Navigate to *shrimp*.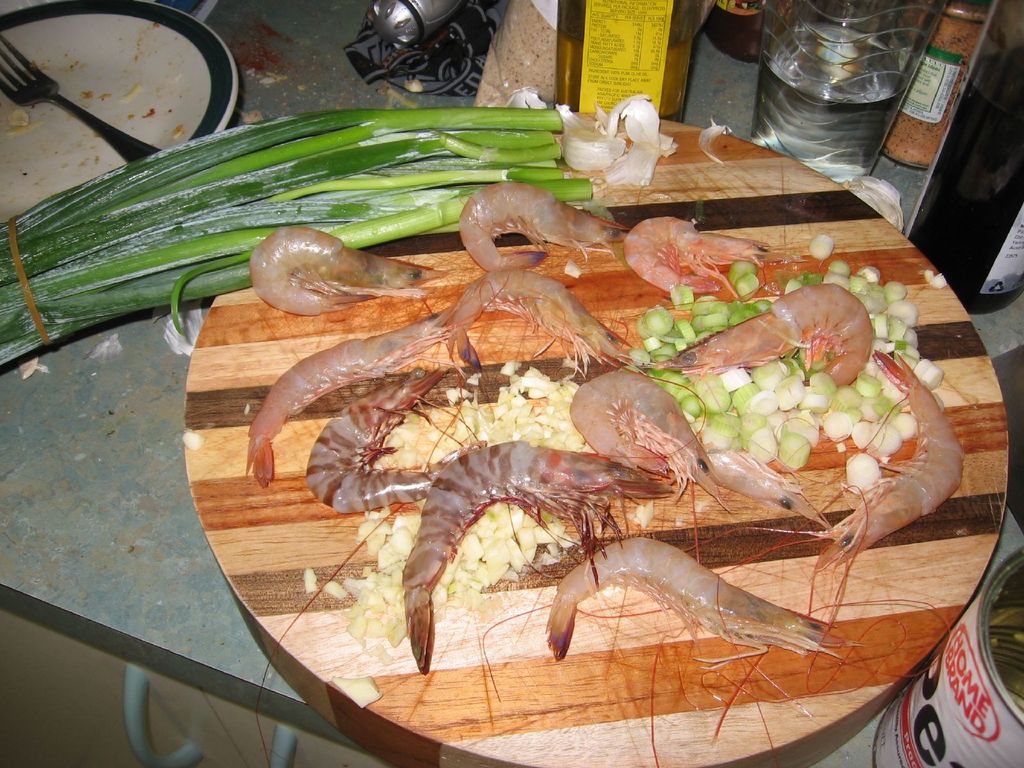
Navigation target: crop(399, 442, 671, 675).
